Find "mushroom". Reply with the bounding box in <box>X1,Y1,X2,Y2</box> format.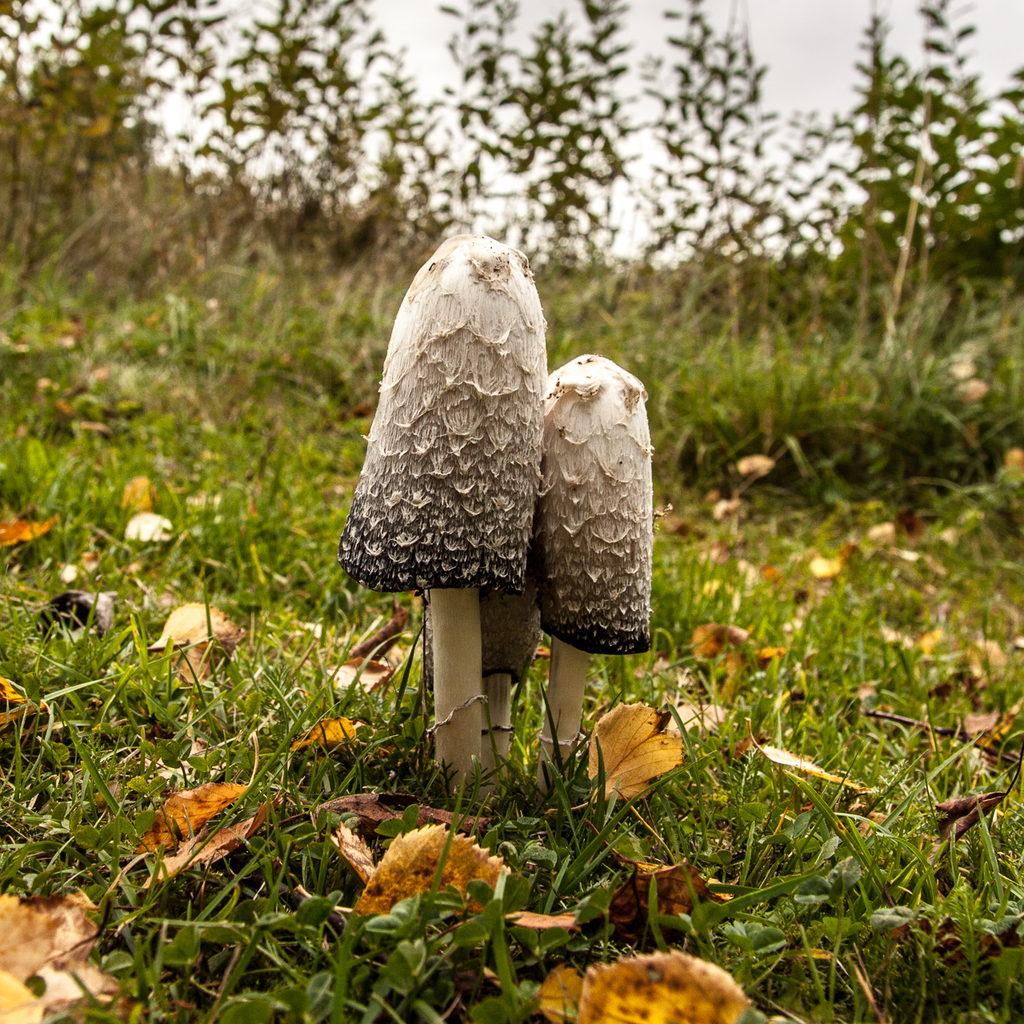
<box>423,586,536,810</box>.
